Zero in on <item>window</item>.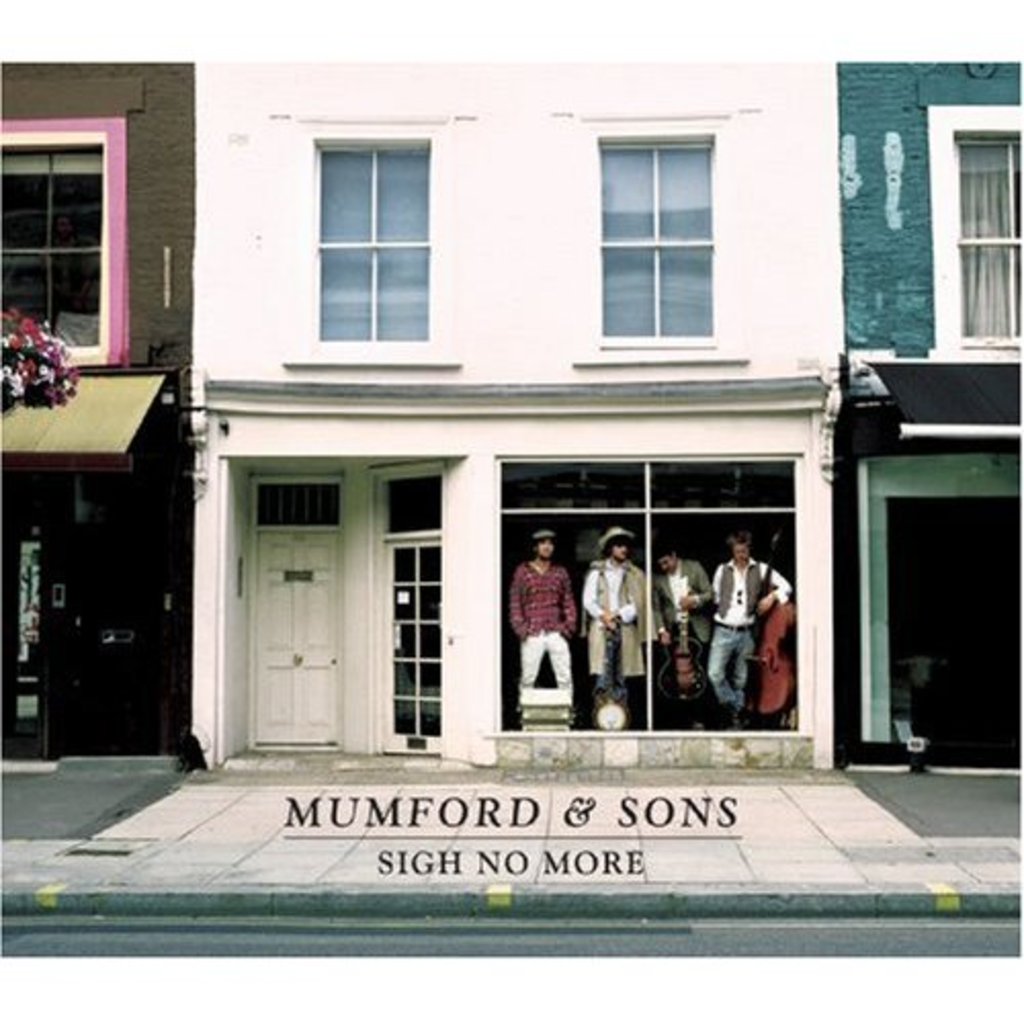
Zeroed in: (299, 113, 459, 358).
